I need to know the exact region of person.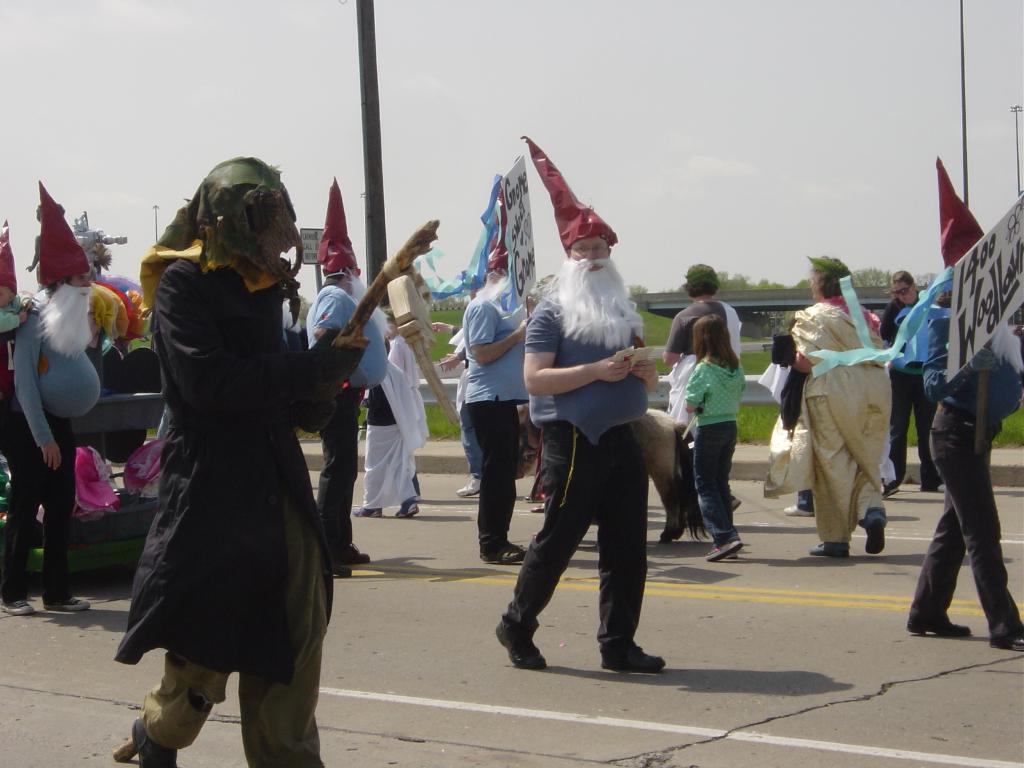
Region: l=123, t=165, r=343, b=752.
